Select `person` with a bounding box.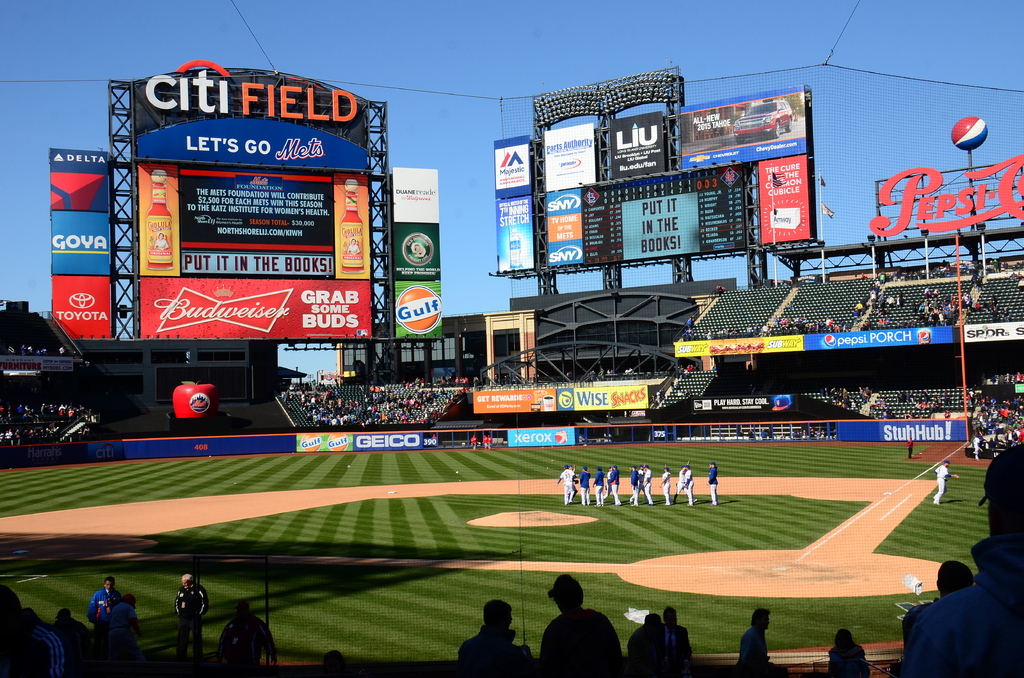
170, 574, 212, 677.
